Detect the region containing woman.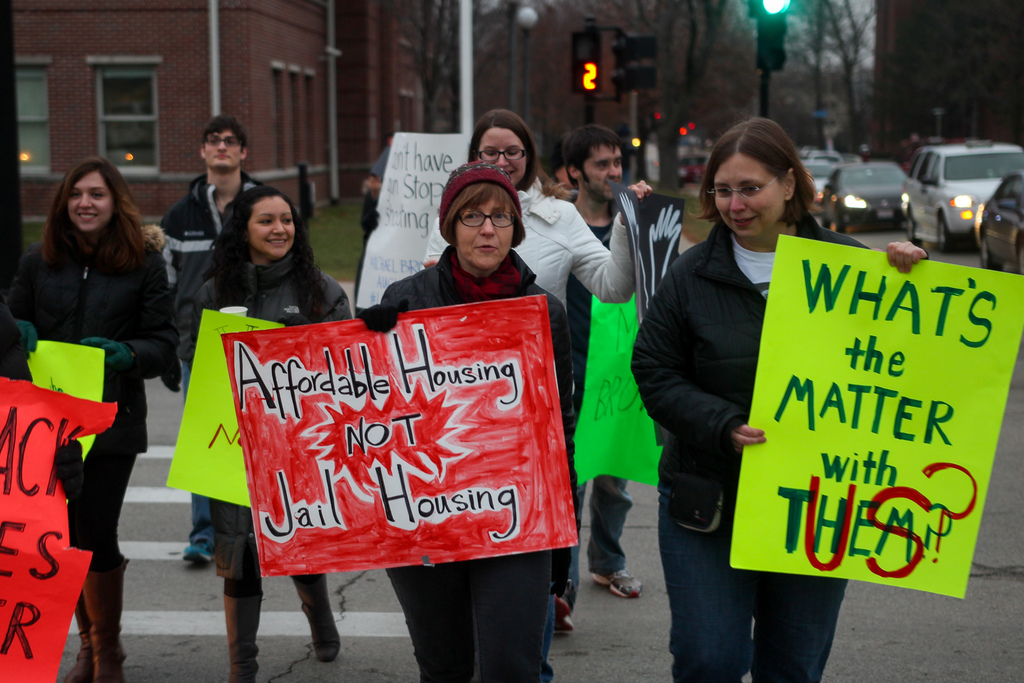
pyautogui.locateOnScreen(3, 144, 181, 655).
